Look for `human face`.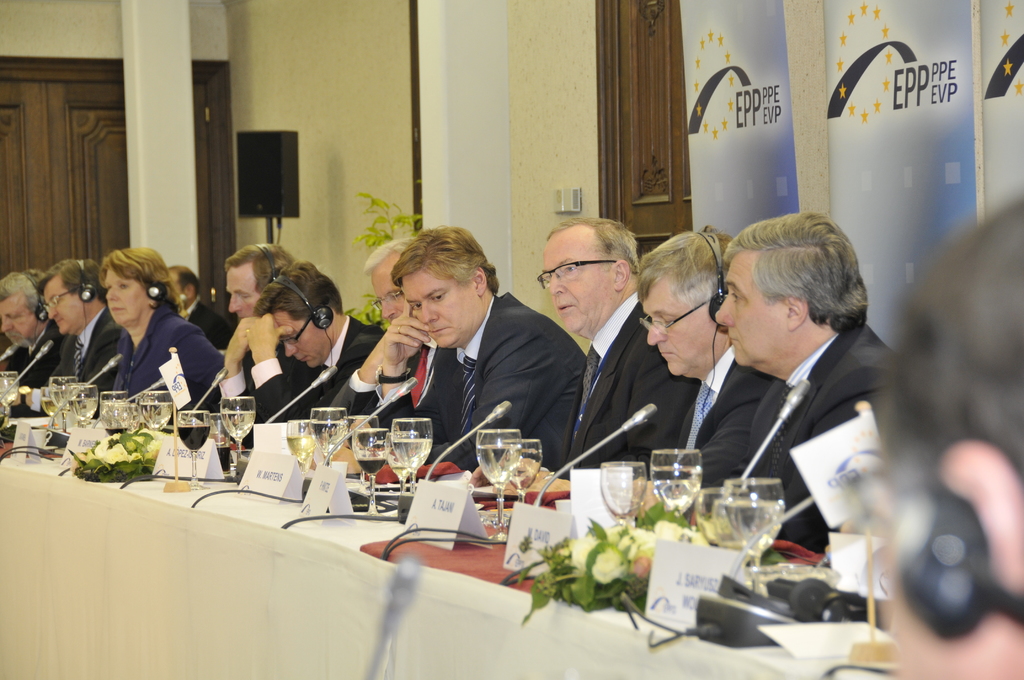
Found: {"left": 0, "top": 294, "right": 38, "bottom": 346}.
